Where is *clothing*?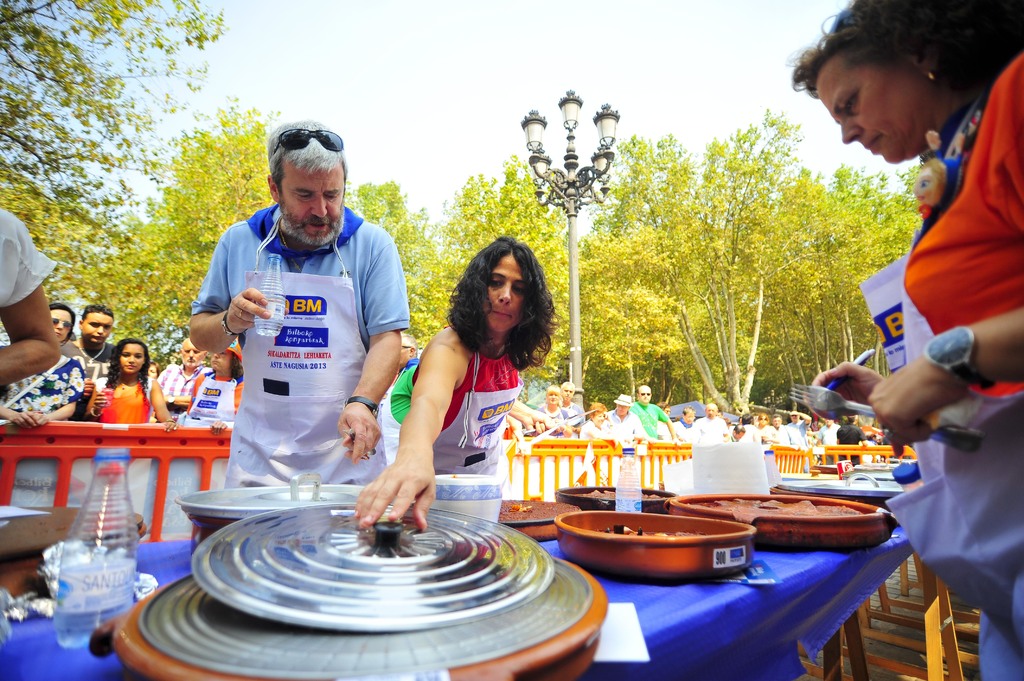
bbox(836, 416, 871, 447).
